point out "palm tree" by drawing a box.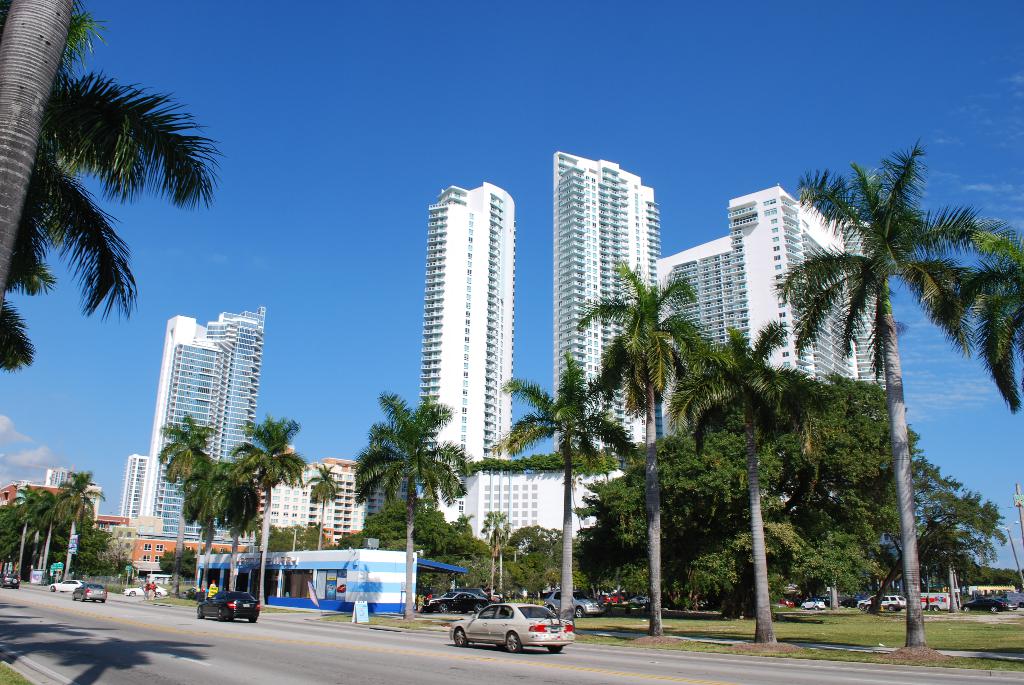
<region>0, 0, 73, 335</region>.
